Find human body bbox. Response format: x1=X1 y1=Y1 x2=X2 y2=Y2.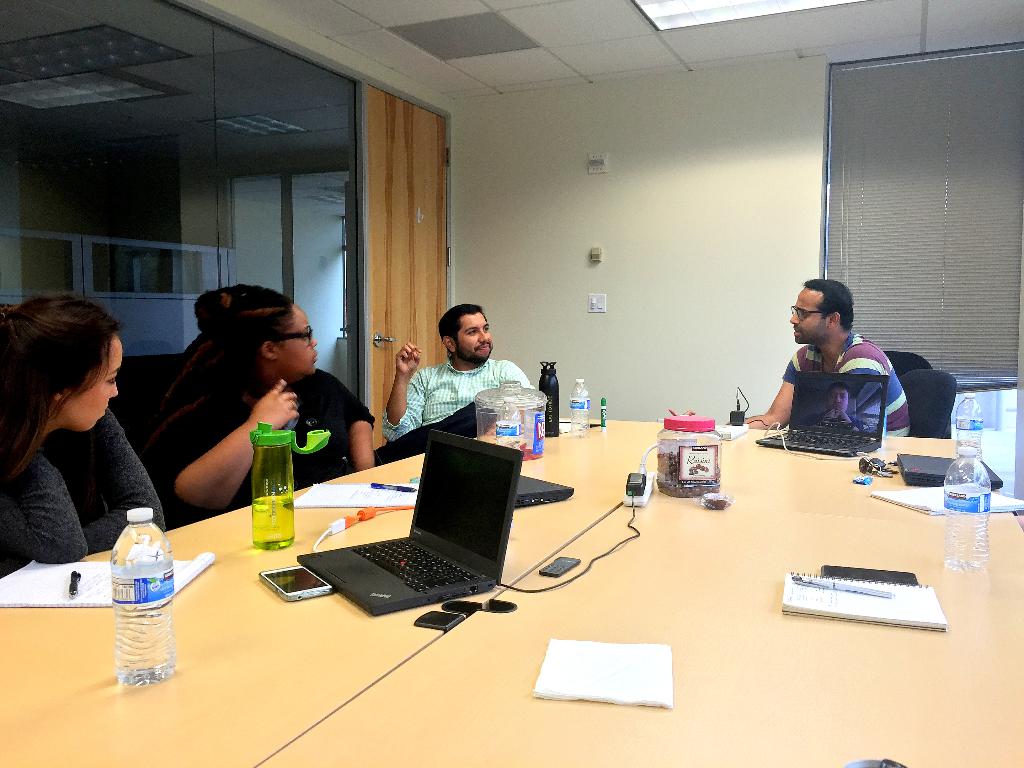
x1=804 y1=384 x2=864 y2=426.
